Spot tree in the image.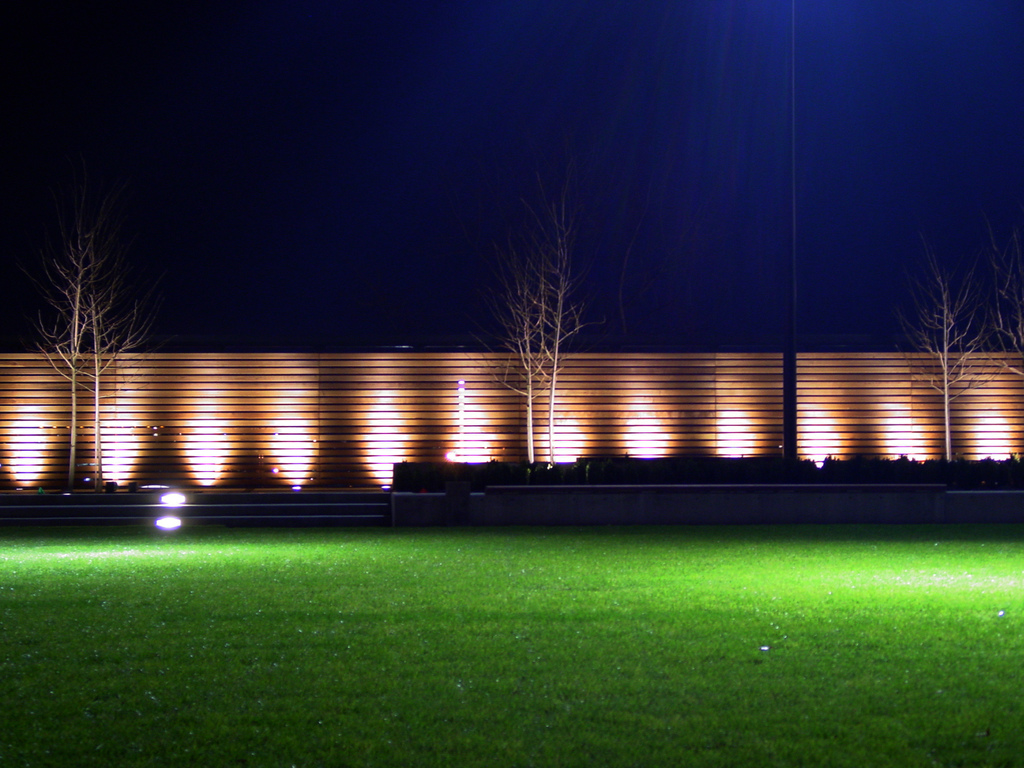
tree found at region(901, 257, 991, 465).
